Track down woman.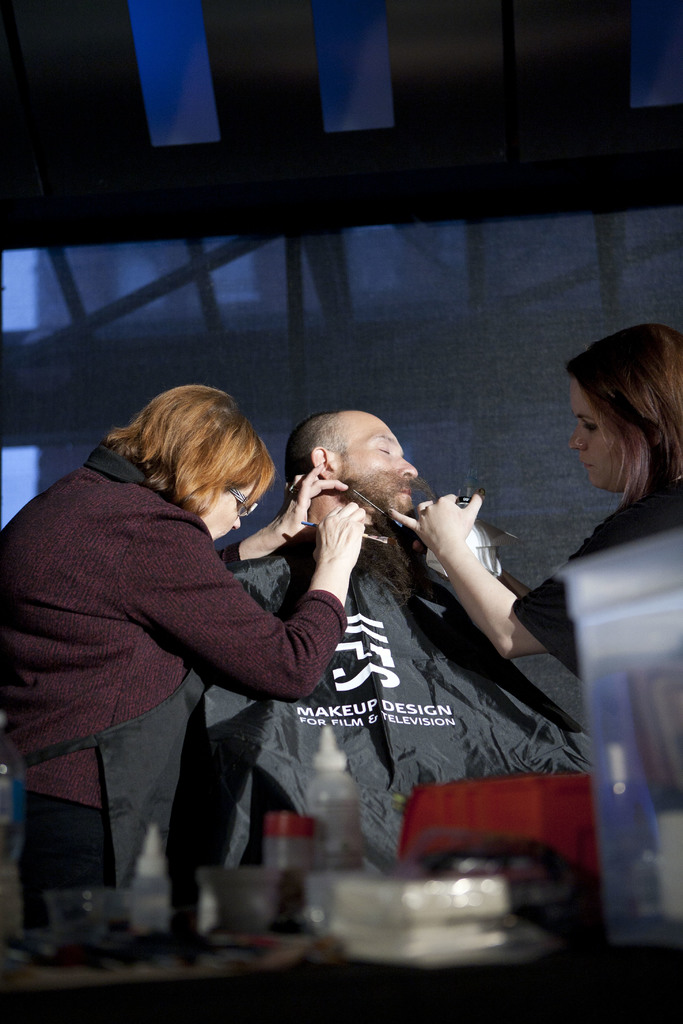
Tracked to 27 346 343 920.
